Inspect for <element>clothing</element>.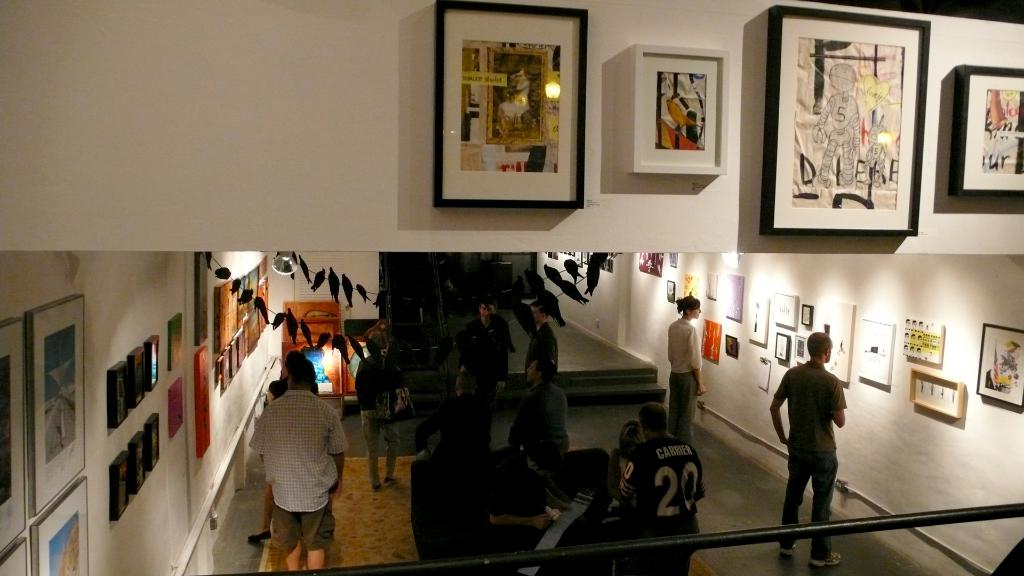
Inspection: <box>605,434,704,575</box>.
